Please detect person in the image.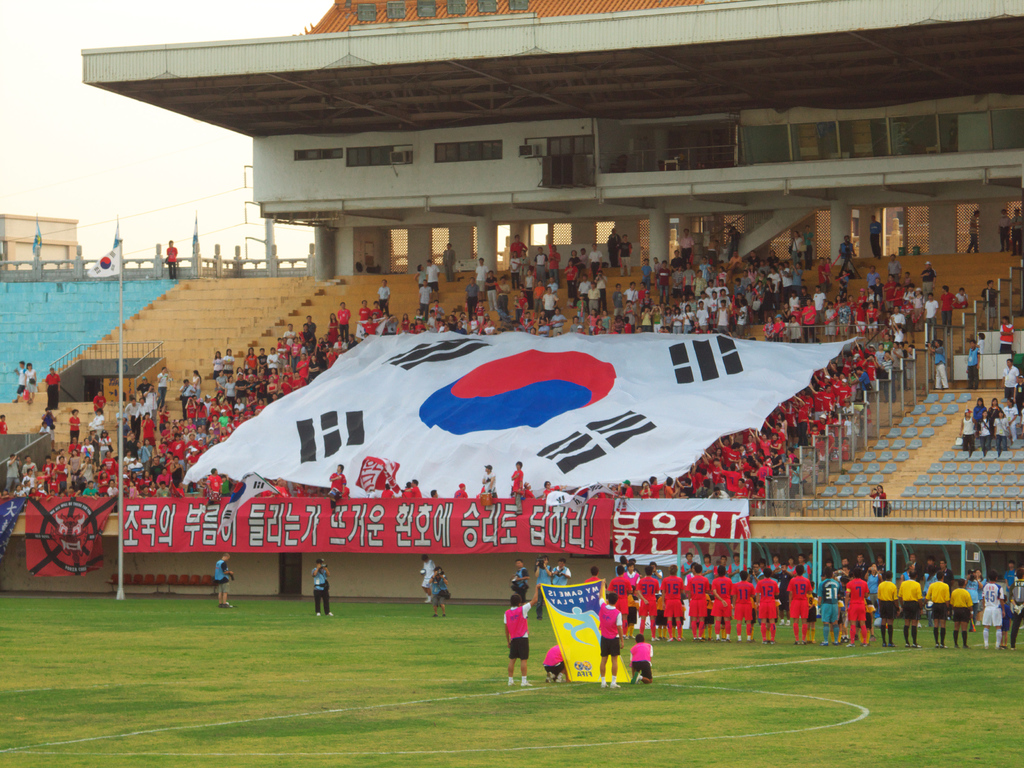
bbox=[81, 408, 106, 440].
